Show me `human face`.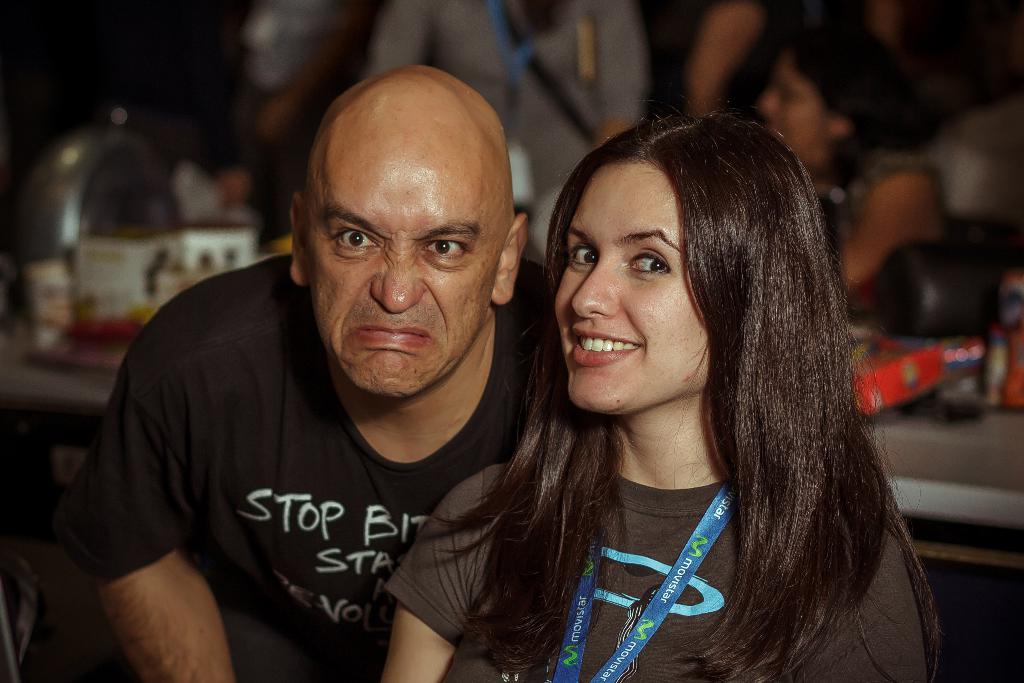
`human face` is here: x1=301, y1=106, x2=504, y2=395.
